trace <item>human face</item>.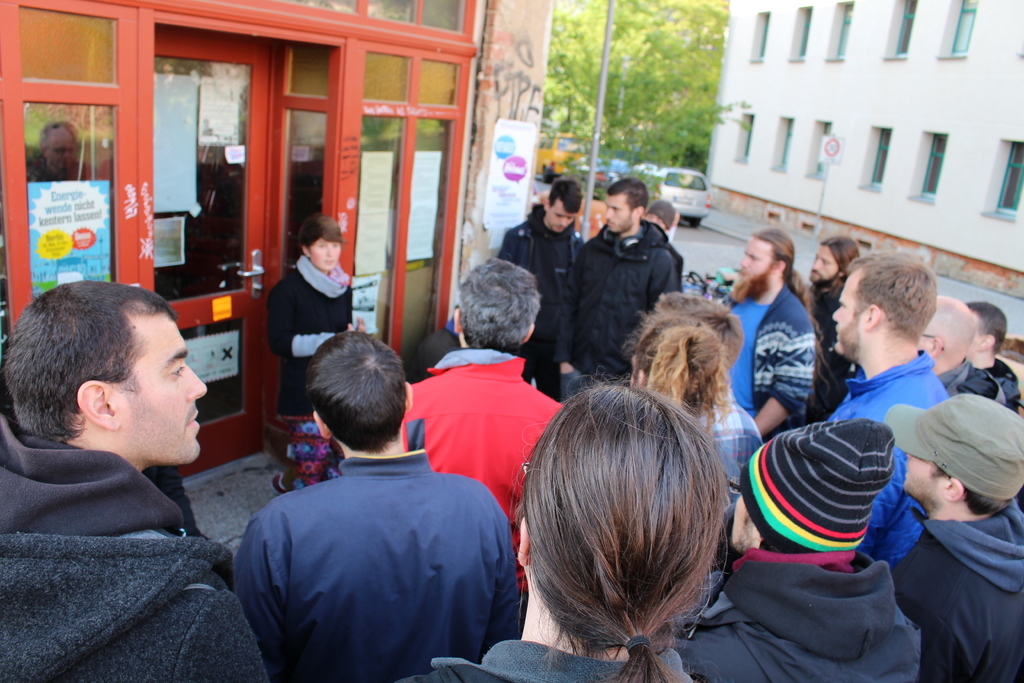
Traced to 609/192/634/227.
